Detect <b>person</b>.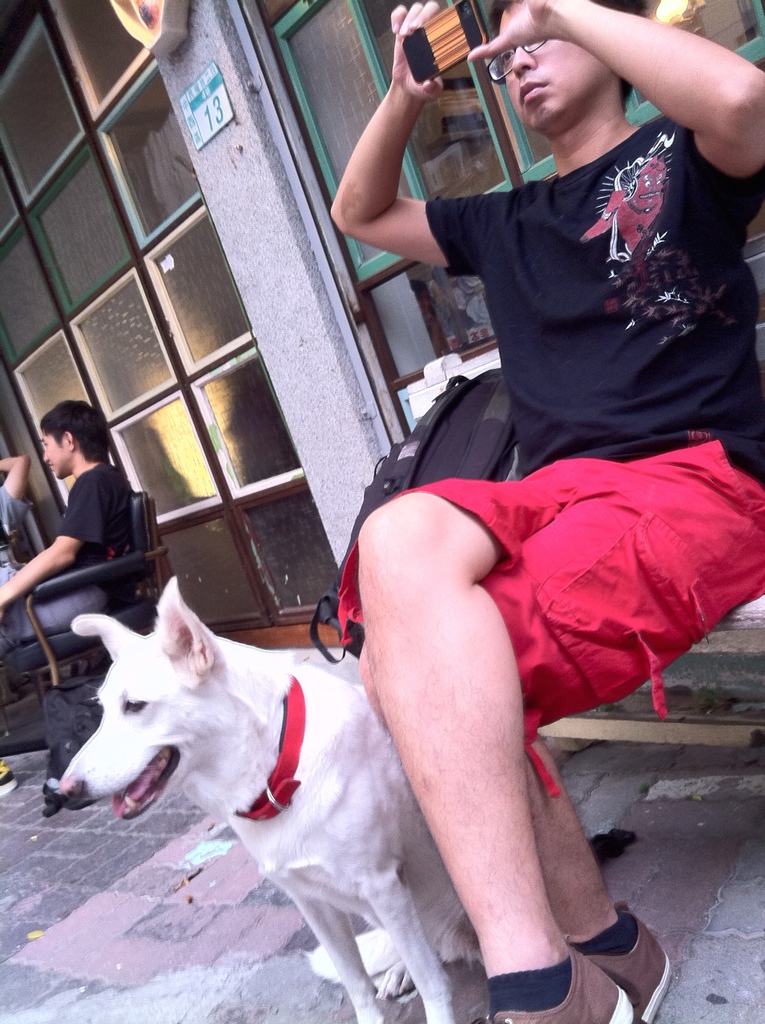
Detected at detection(332, 0, 764, 1023).
